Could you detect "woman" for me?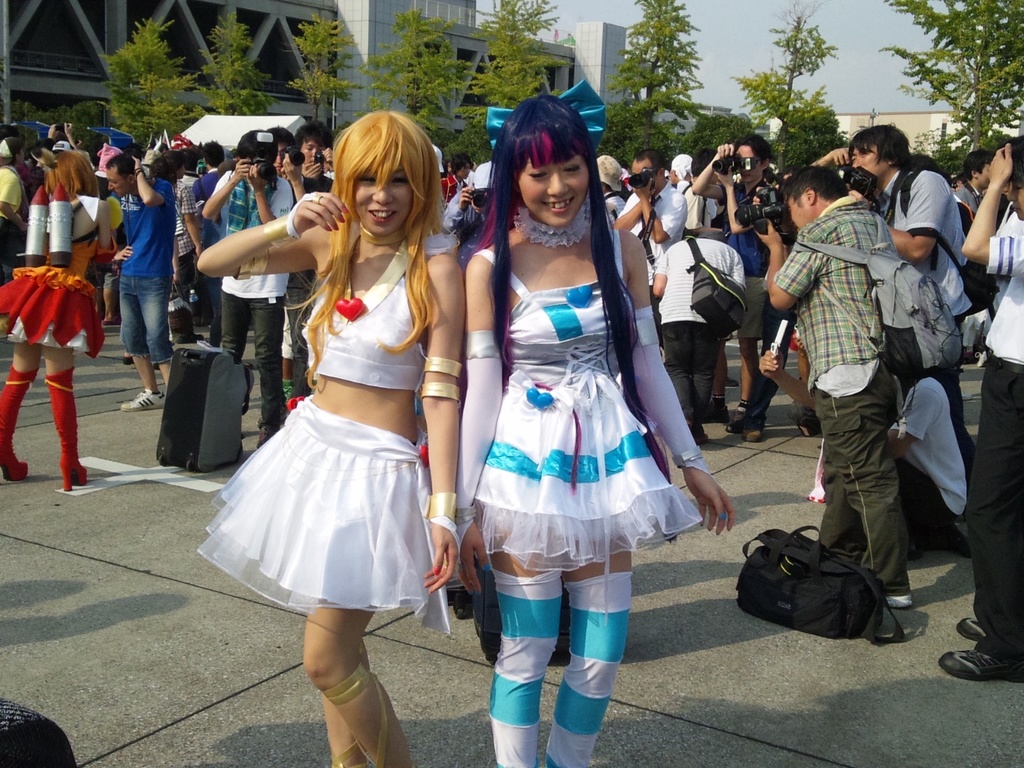
Detection result: BBox(0, 146, 119, 495).
